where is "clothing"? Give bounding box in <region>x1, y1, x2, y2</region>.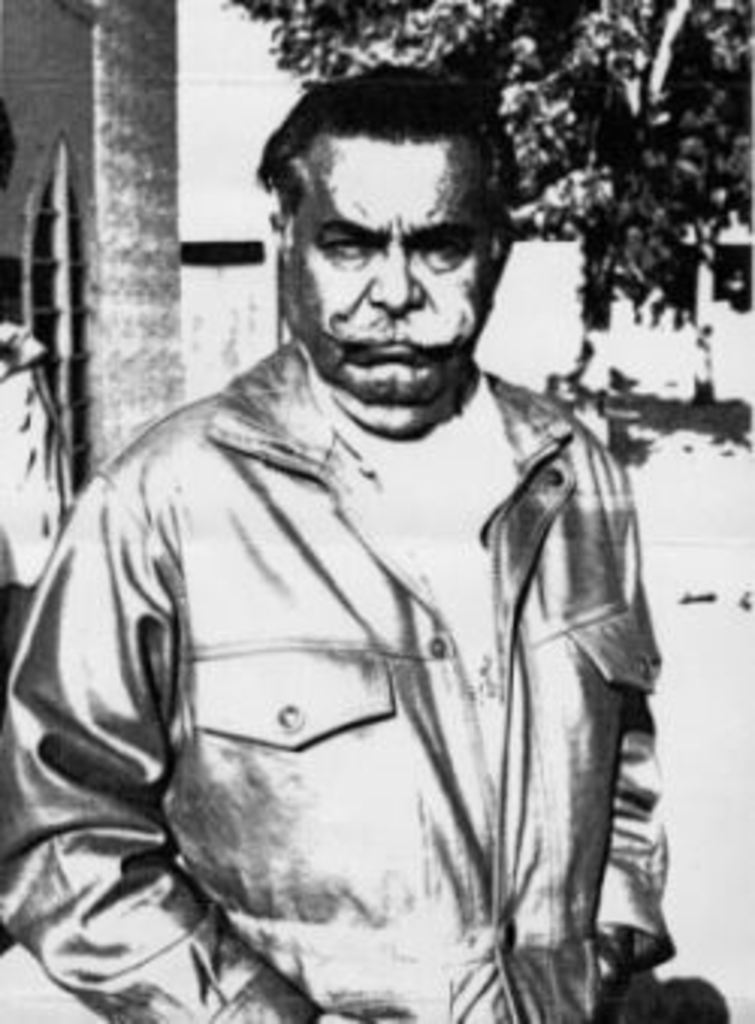
<region>24, 341, 737, 1021</region>.
